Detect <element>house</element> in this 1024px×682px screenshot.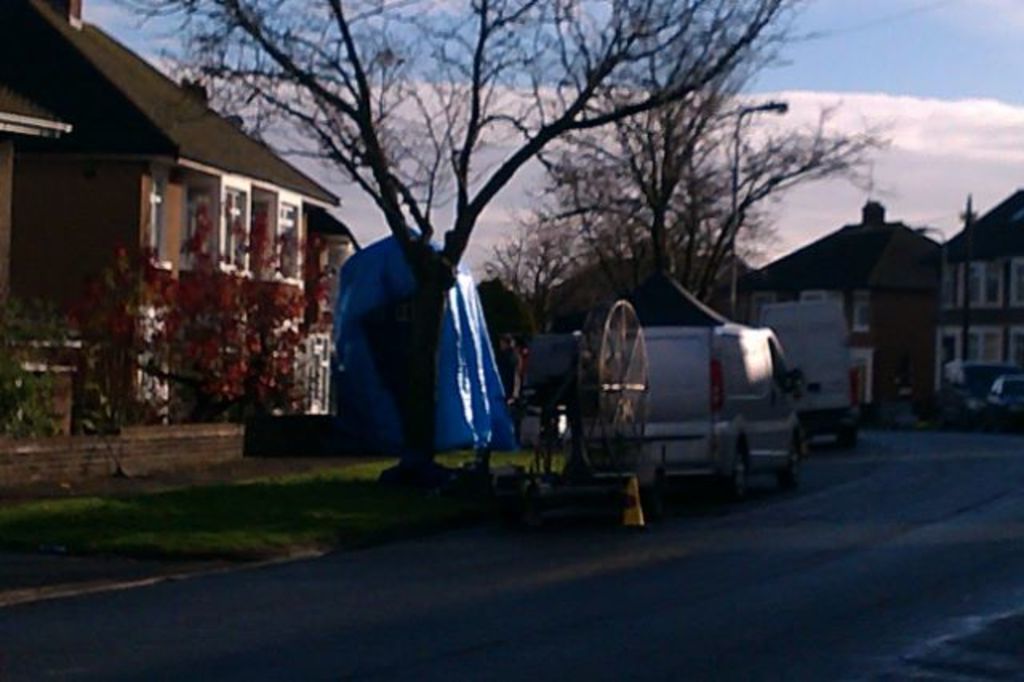
Detection: (left=933, top=183, right=1022, bottom=403).
